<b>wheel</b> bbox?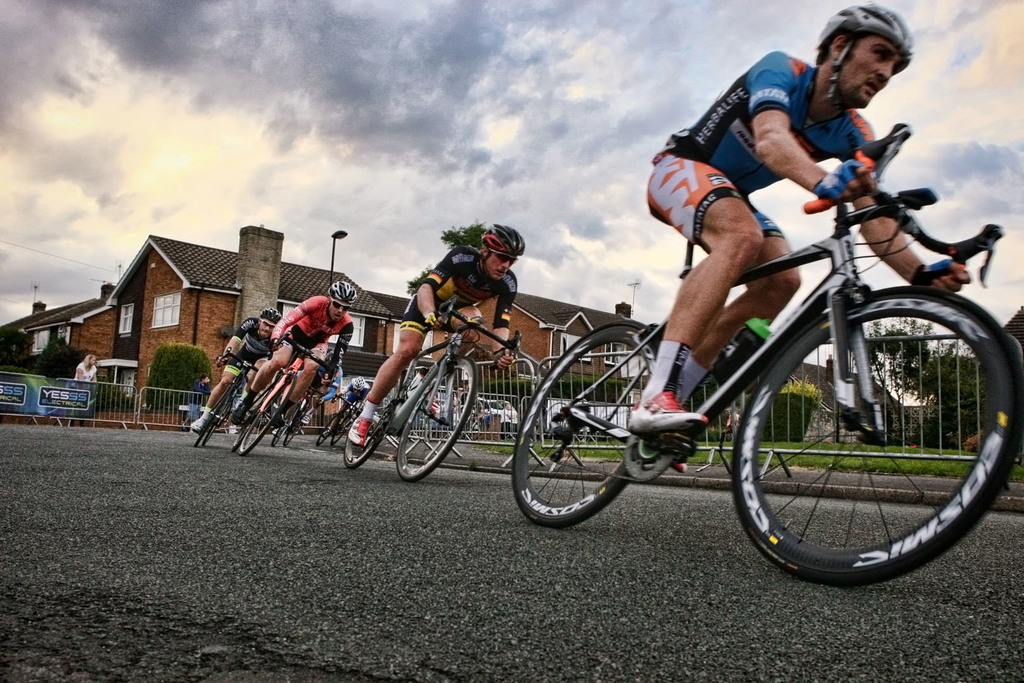
<region>230, 421, 250, 452</region>
